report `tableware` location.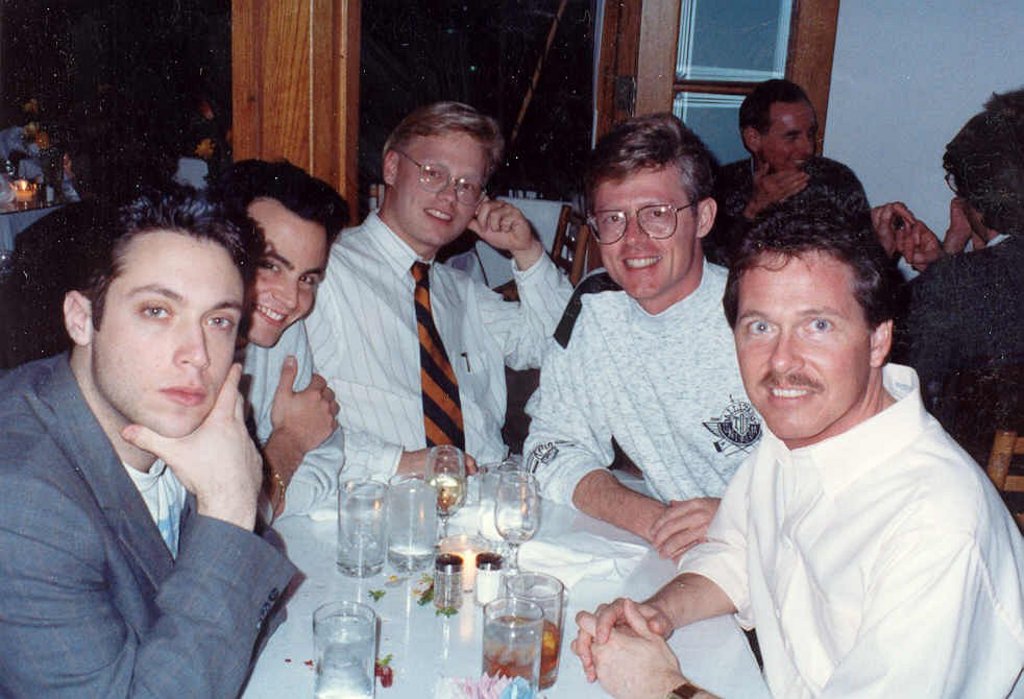
Report: locate(491, 472, 541, 575).
